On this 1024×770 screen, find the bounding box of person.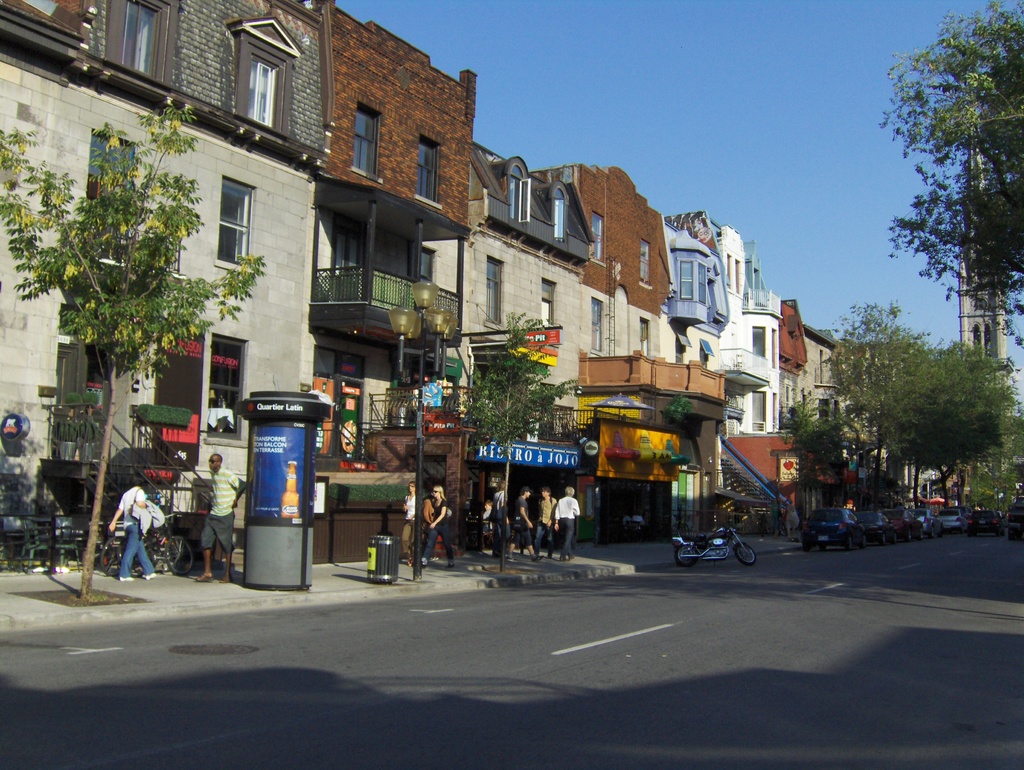
Bounding box: left=192, top=447, right=245, bottom=587.
